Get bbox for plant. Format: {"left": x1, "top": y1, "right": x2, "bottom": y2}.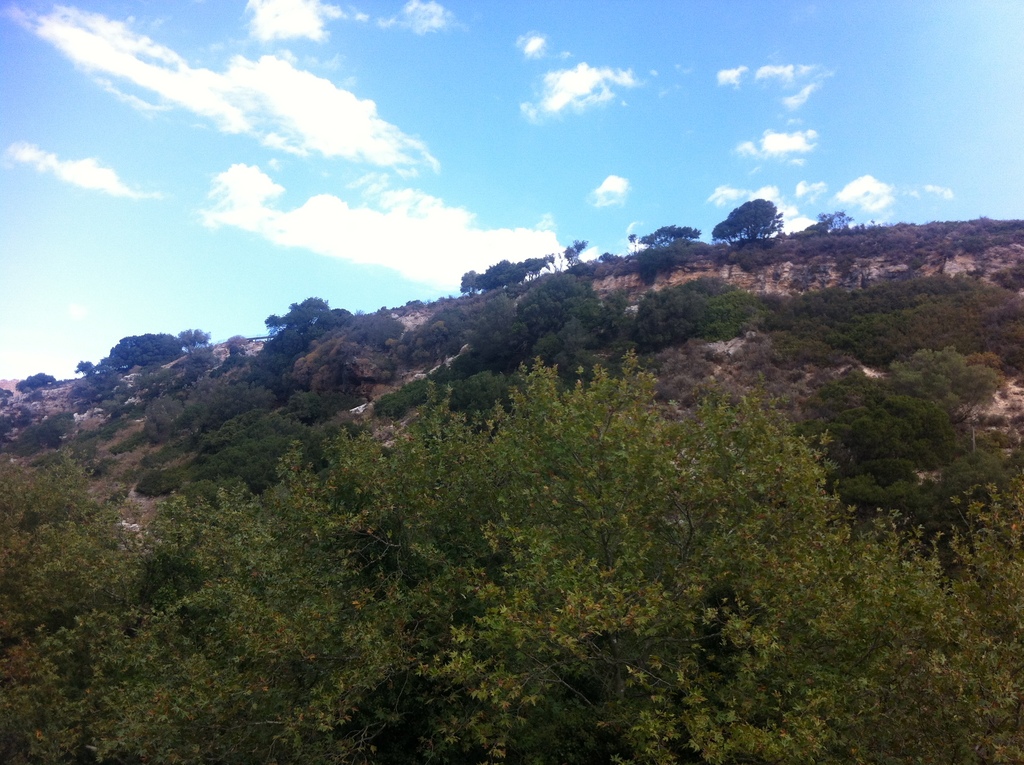
{"left": 13, "top": 410, "right": 74, "bottom": 456}.
